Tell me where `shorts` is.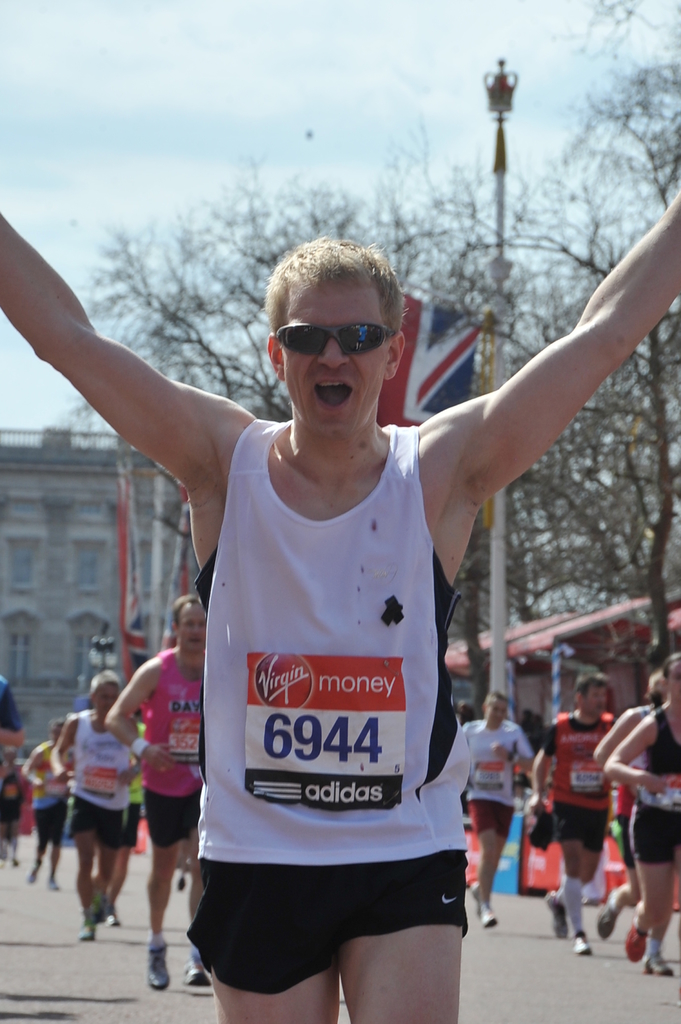
`shorts` is at left=614, top=812, right=629, bottom=861.
